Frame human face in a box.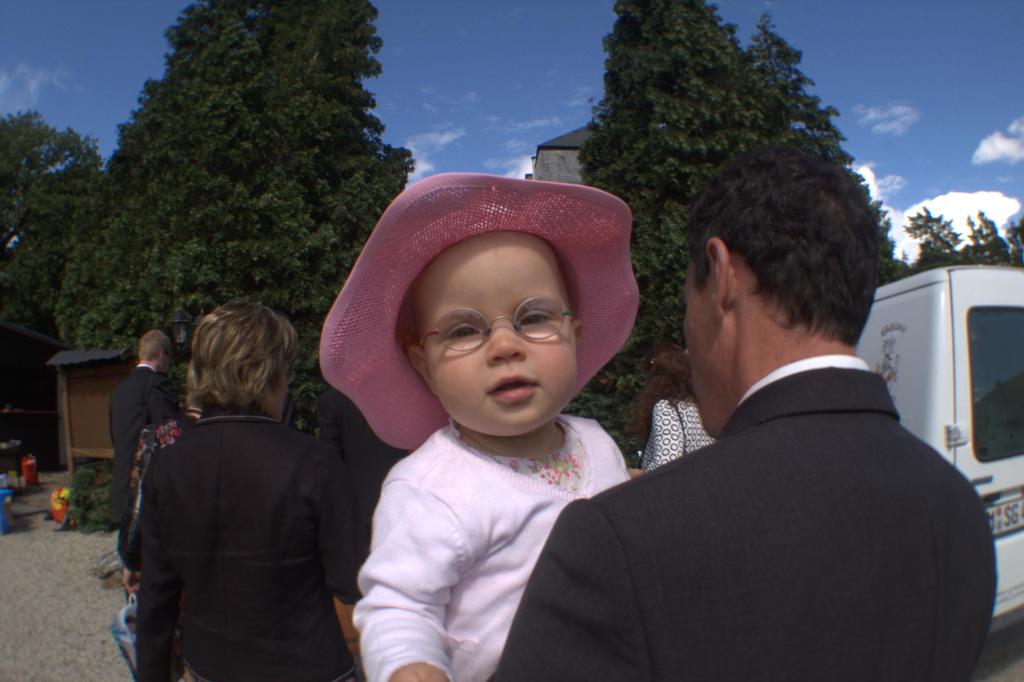
box=[682, 256, 721, 430].
